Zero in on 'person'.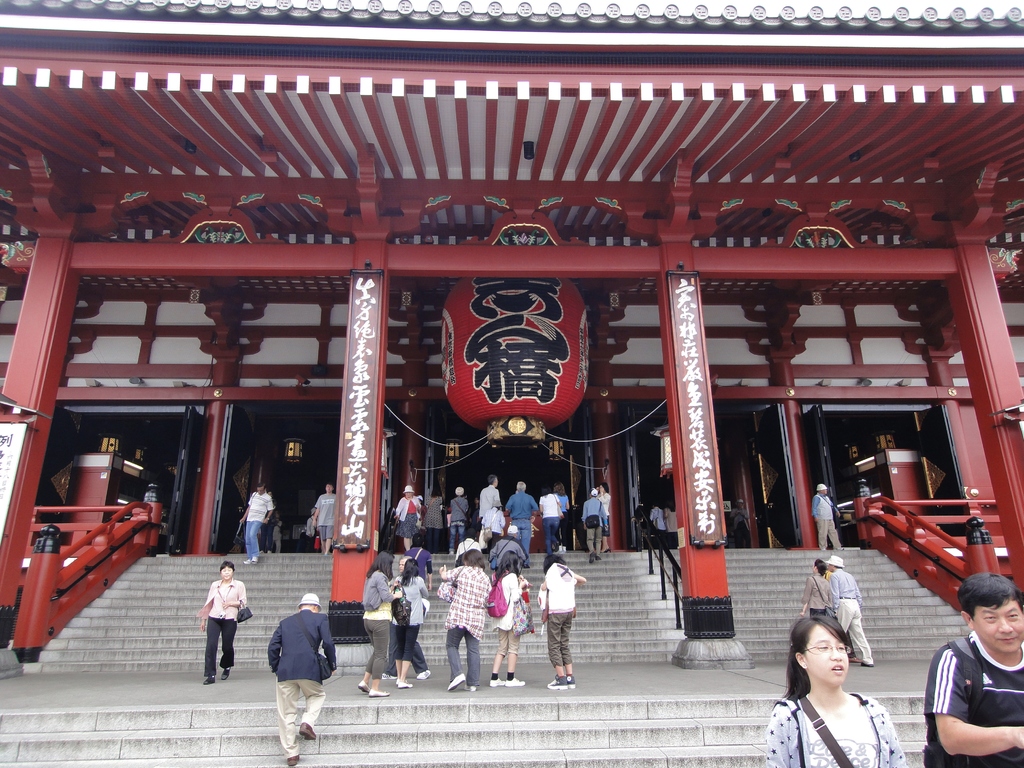
Zeroed in: {"x1": 440, "y1": 548, "x2": 491, "y2": 696}.
